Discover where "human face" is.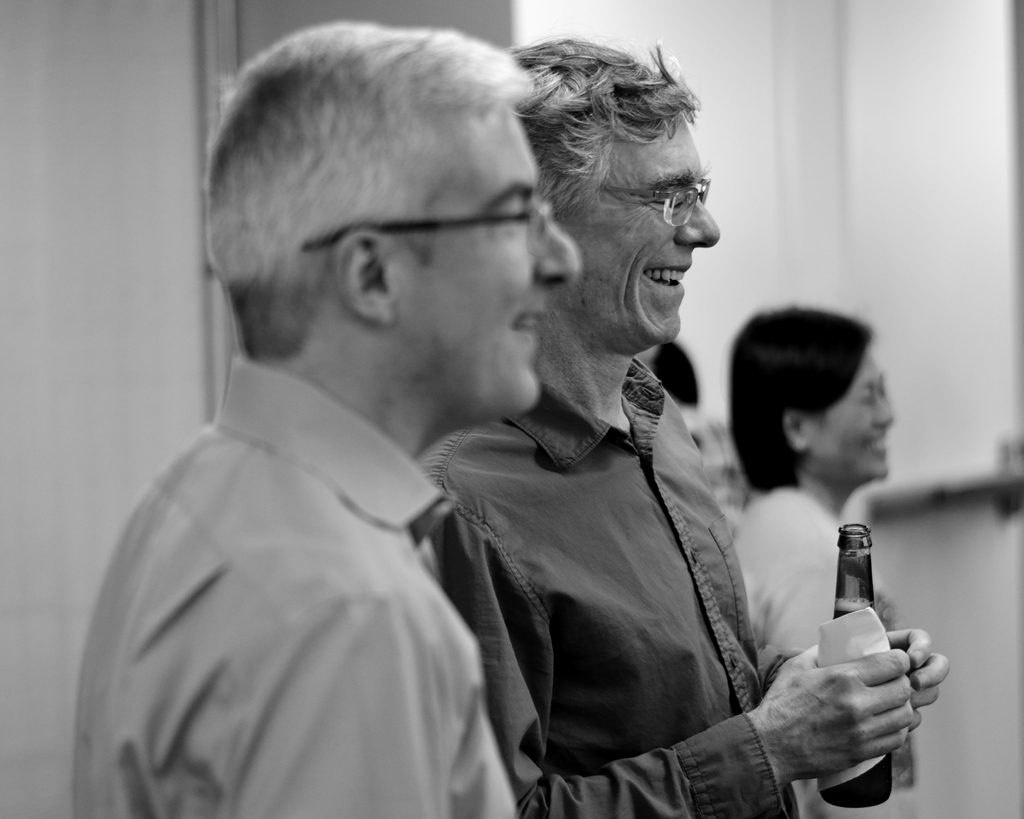
Discovered at [576,102,719,343].
